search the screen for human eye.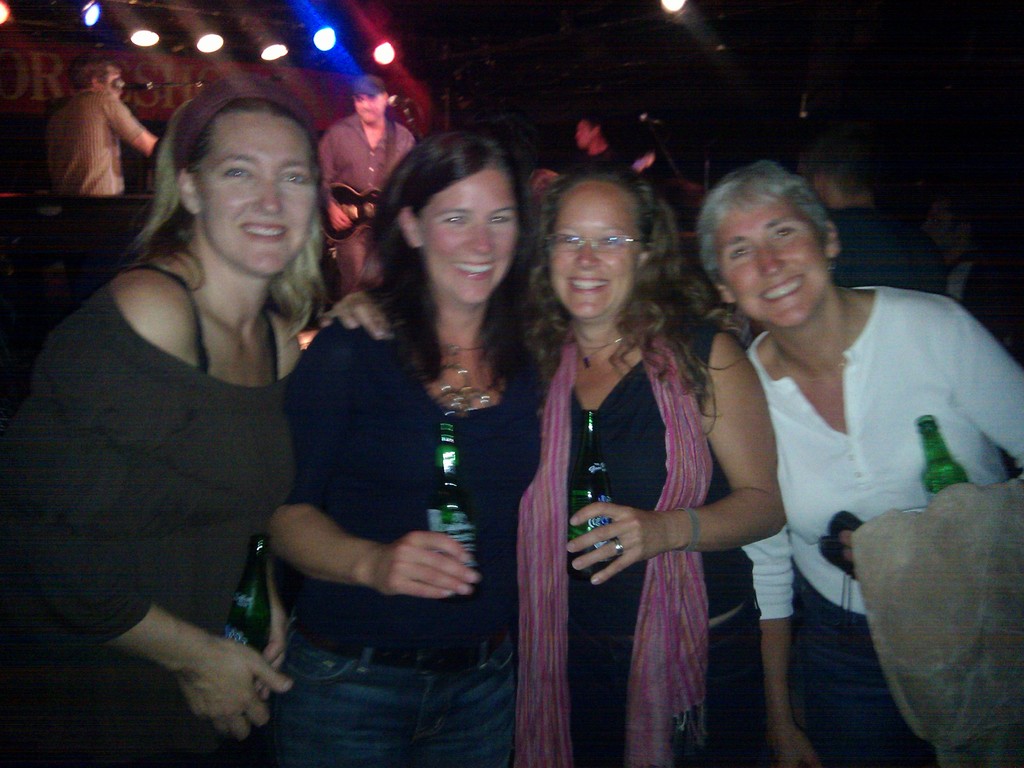
Found at {"x1": 279, "y1": 170, "x2": 310, "y2": 189}.
